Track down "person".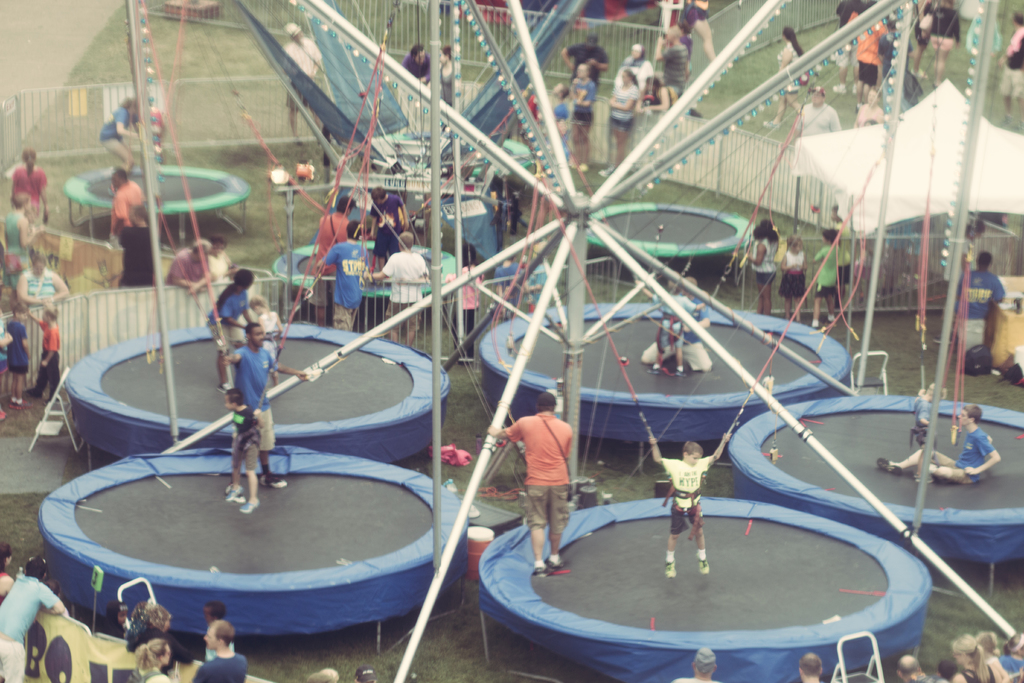
Tracked to rect(854, 14, 894, 112).
